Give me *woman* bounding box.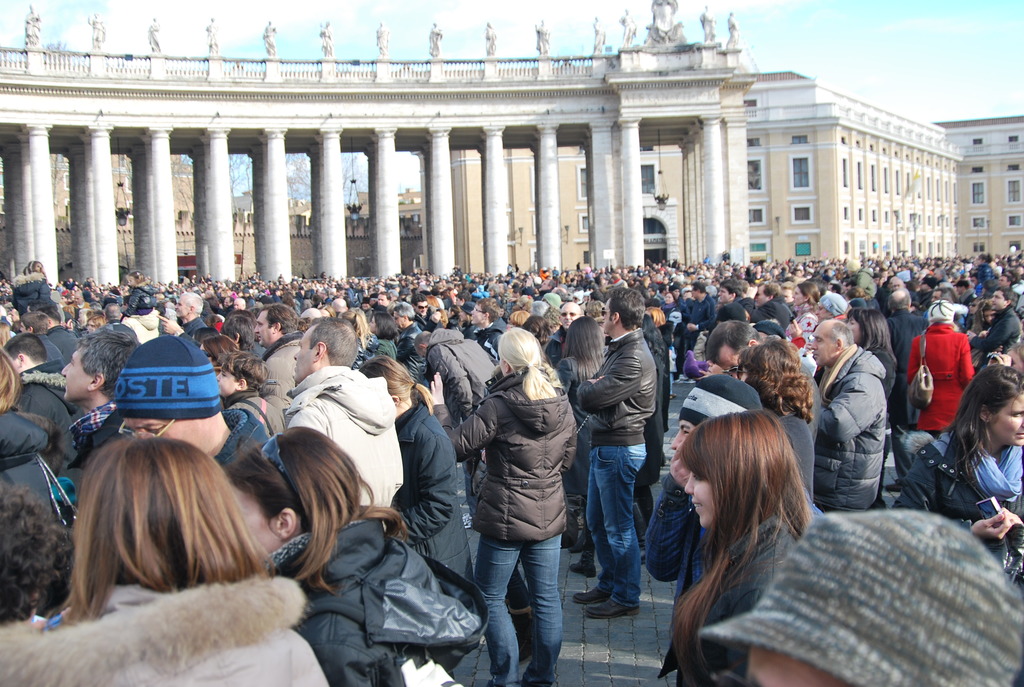
{"left": 0, "top": 338, "right": 55, "bottom": 529}.
